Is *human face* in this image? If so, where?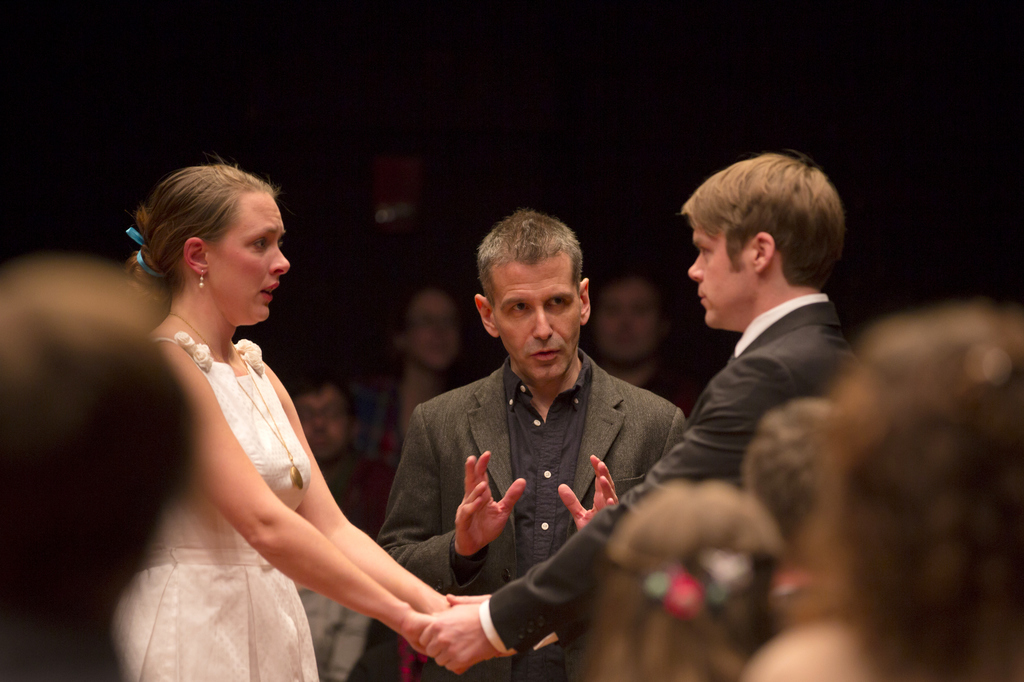
Yes, at box(404, 290, 463, 377).
